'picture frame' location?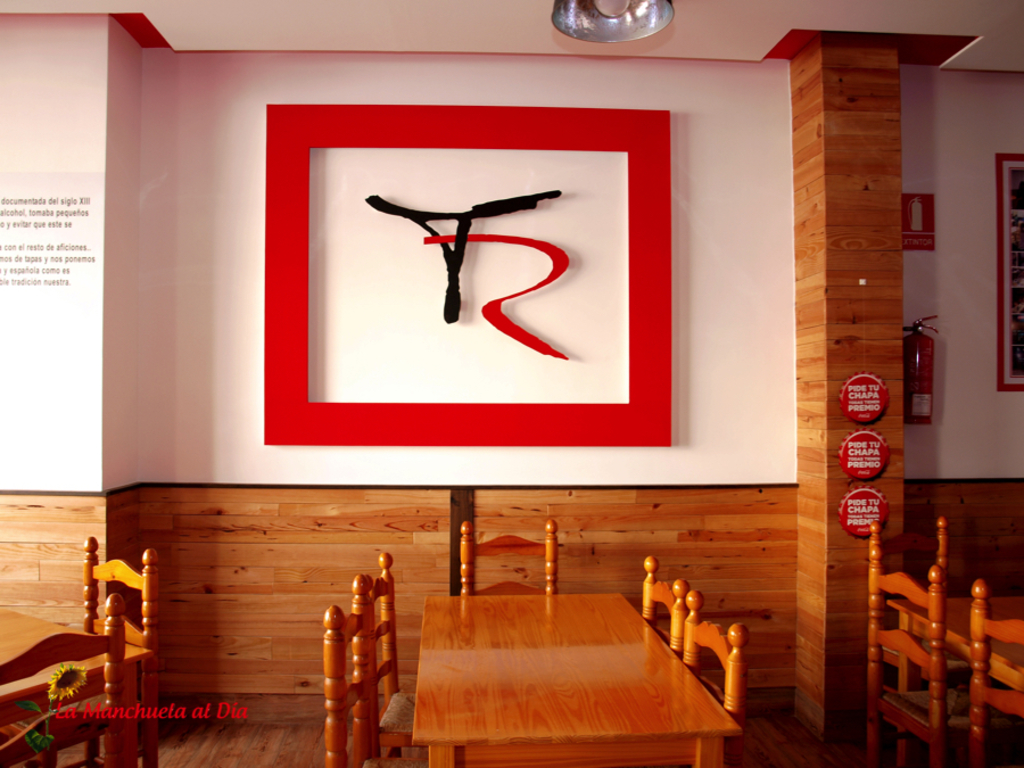
locate(261, 105, 670, 446)
